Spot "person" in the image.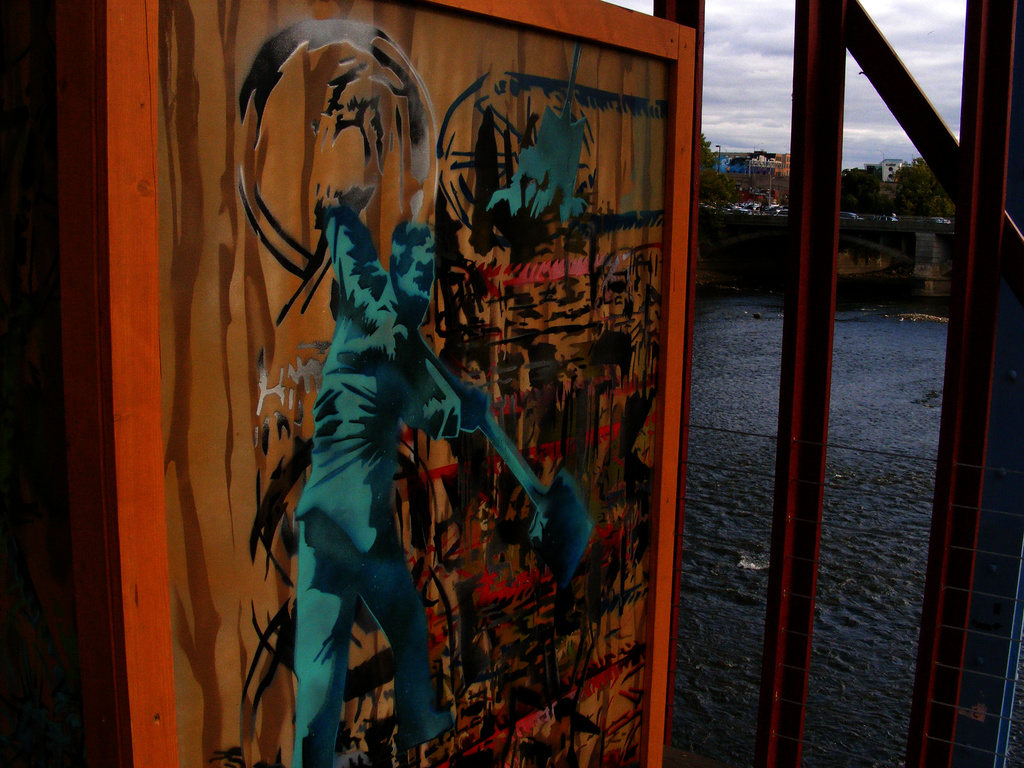
"person" found at bbox=[291, 187, 497, 761].
